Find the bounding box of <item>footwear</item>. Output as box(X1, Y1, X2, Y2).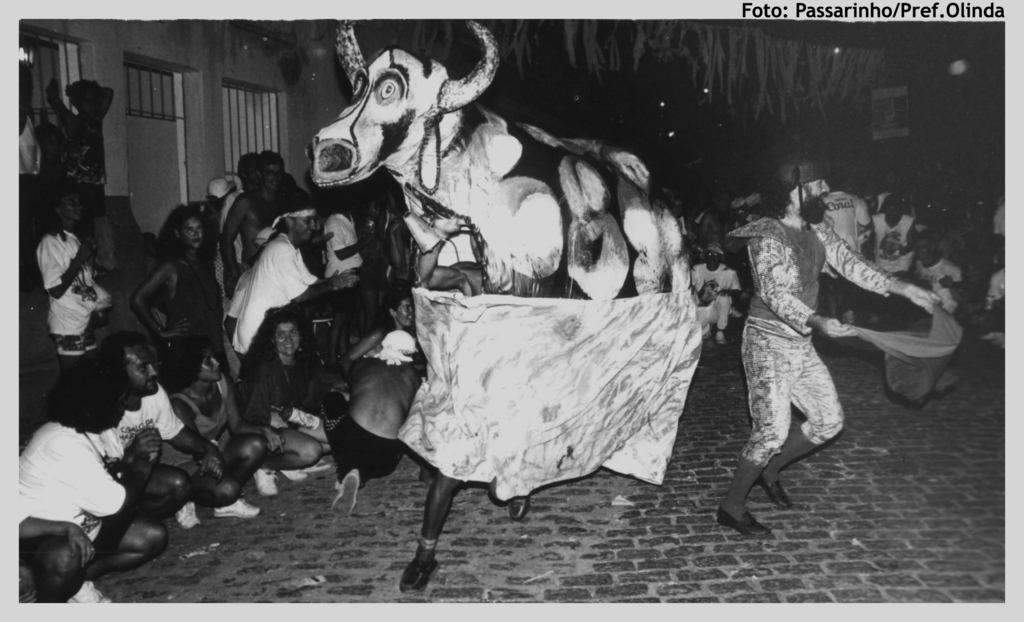
box(307, 461, 334, 472).
